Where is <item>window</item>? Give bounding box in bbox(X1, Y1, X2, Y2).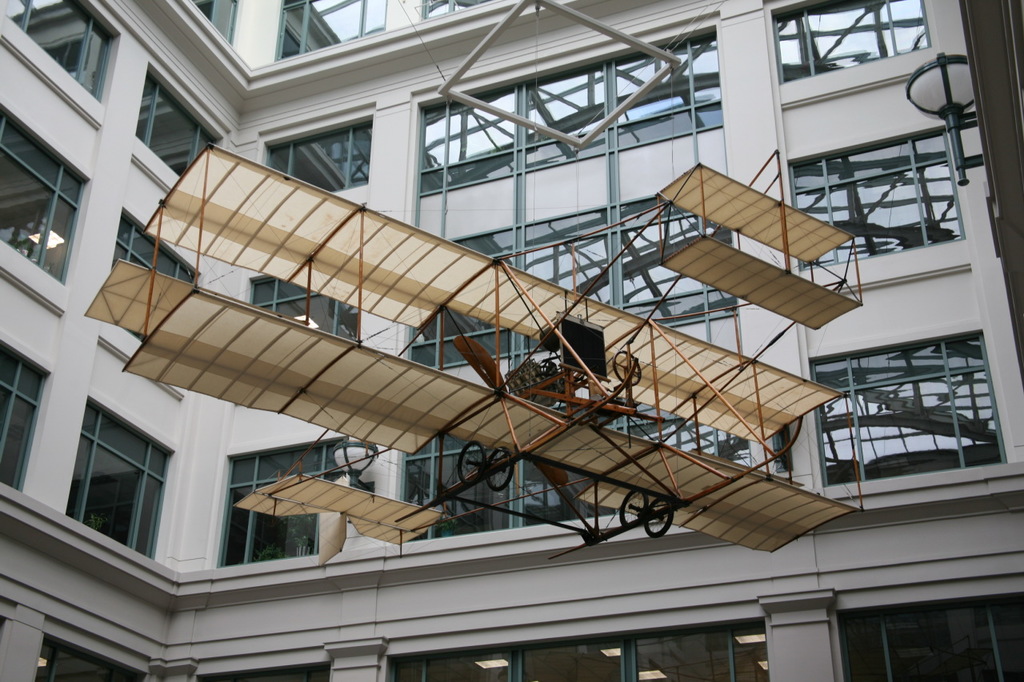
bbox(114, 214, 195, 285).
